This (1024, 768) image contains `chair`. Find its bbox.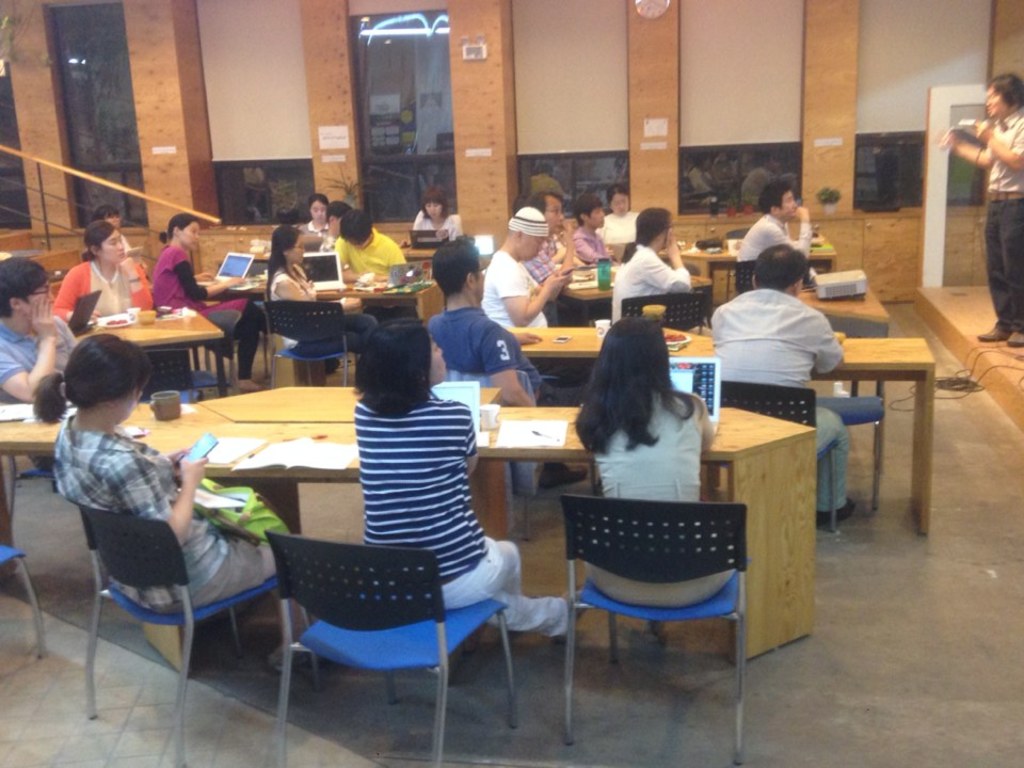
Rect(819, 308, 887, 509).
